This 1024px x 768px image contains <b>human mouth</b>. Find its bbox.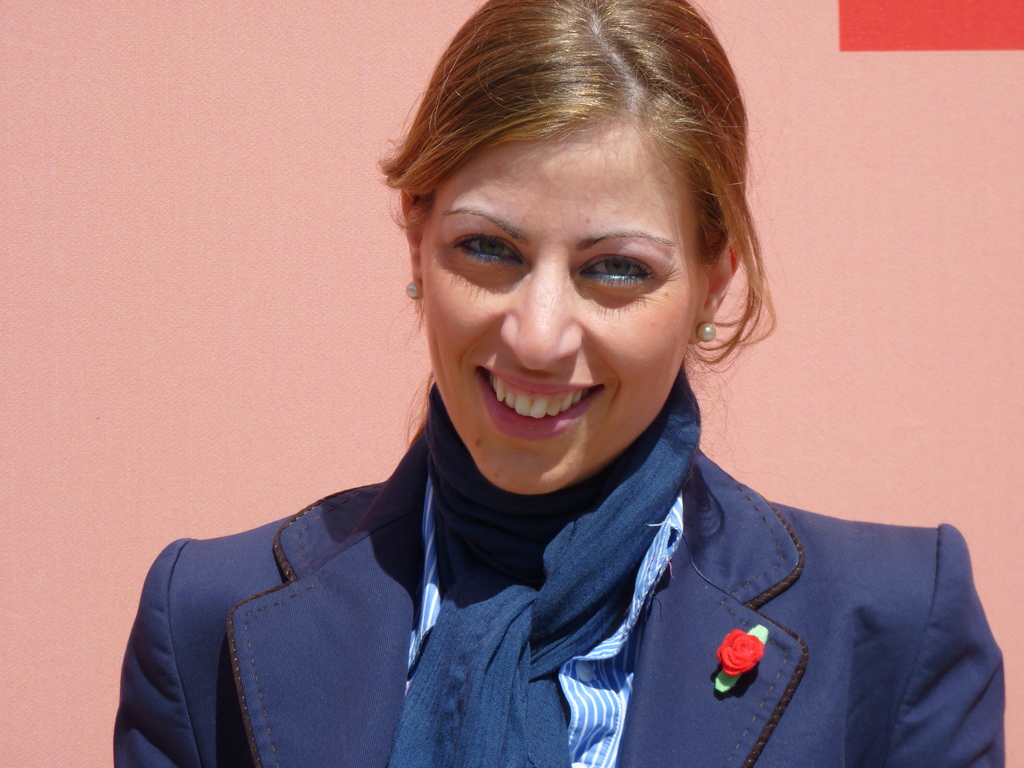
[460, 374, 619, 440].
